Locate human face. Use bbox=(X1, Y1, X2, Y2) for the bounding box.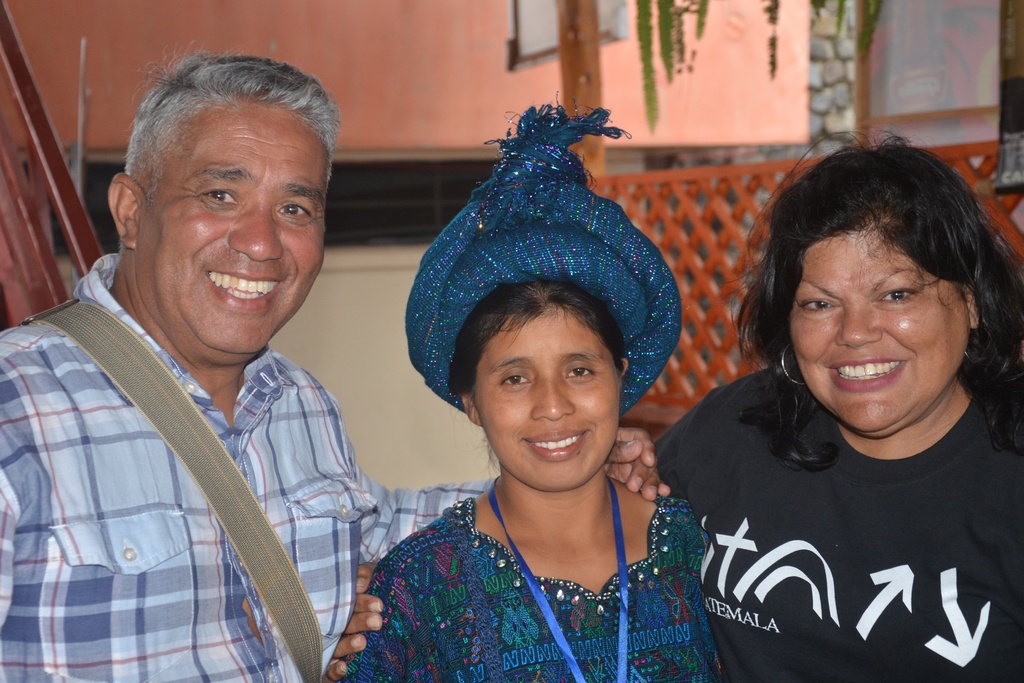
bbox=(787, 231, 971, 432).
